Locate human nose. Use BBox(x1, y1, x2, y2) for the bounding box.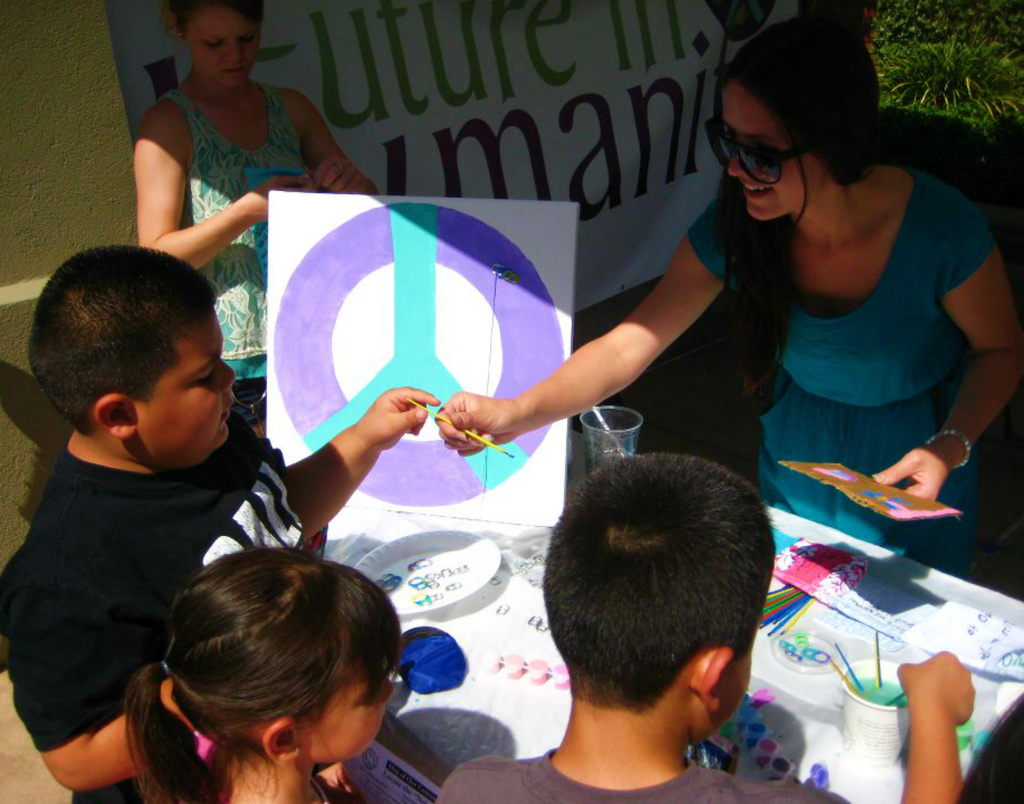
BBox(220, 38, 243, 60).
